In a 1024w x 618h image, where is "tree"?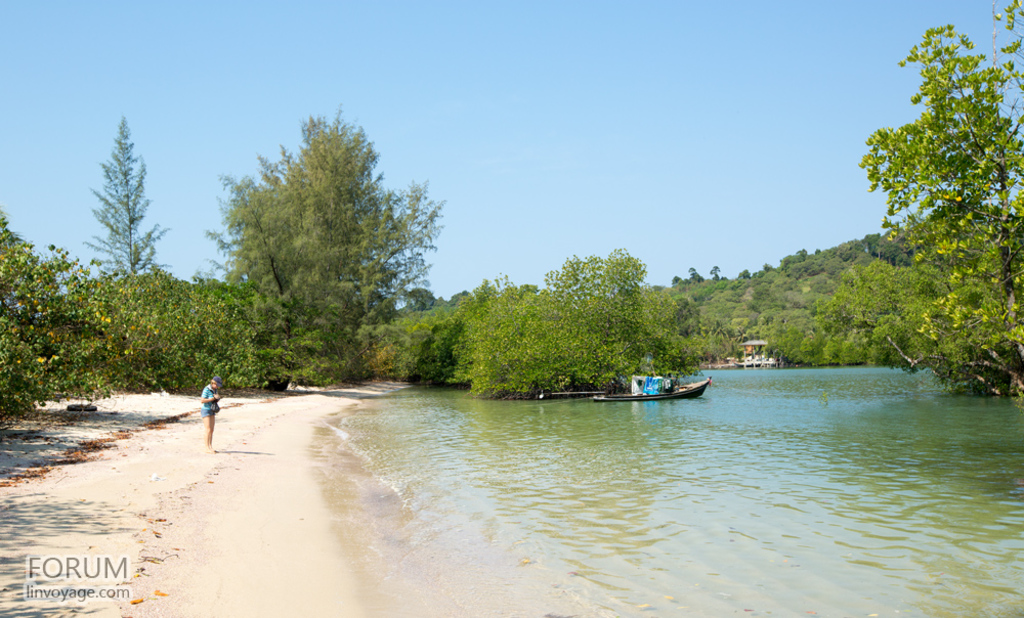
(772, 224, 930, 366).
